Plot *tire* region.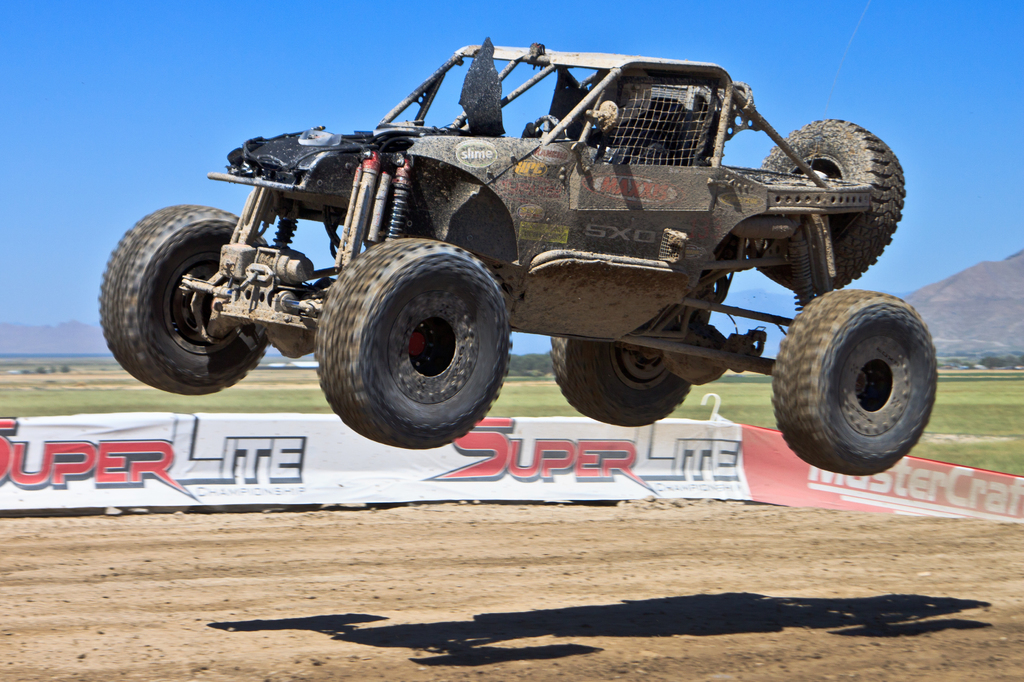
Plotted at (left=782, top=272, right=943, bottom=472).
